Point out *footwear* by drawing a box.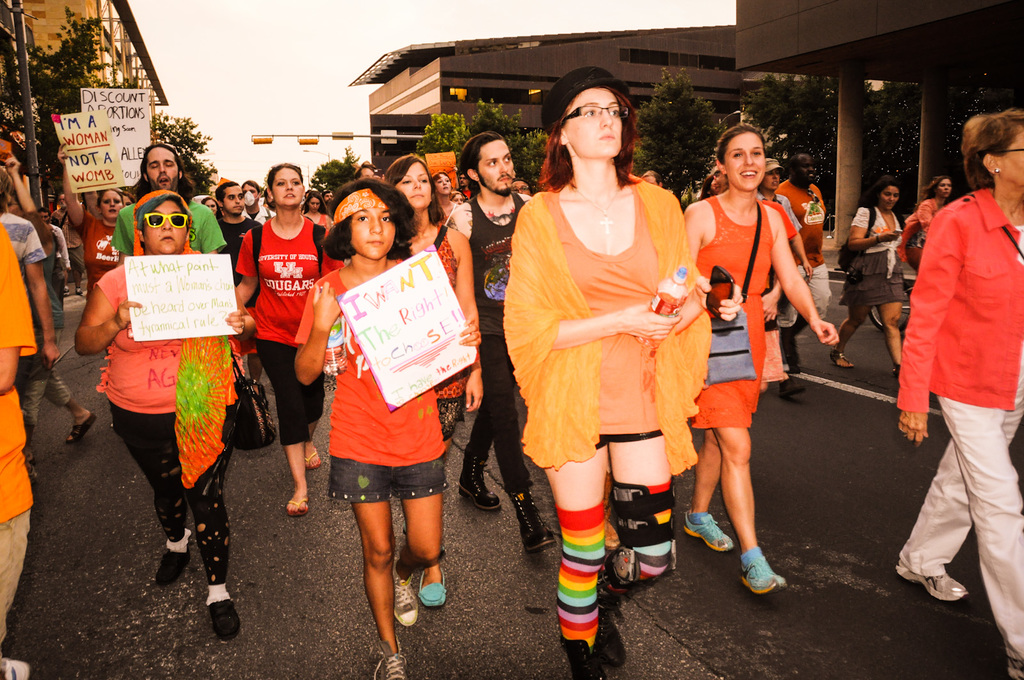
{"x1": 155, "y1": 541, "x2": 190, "y2": 587}.
